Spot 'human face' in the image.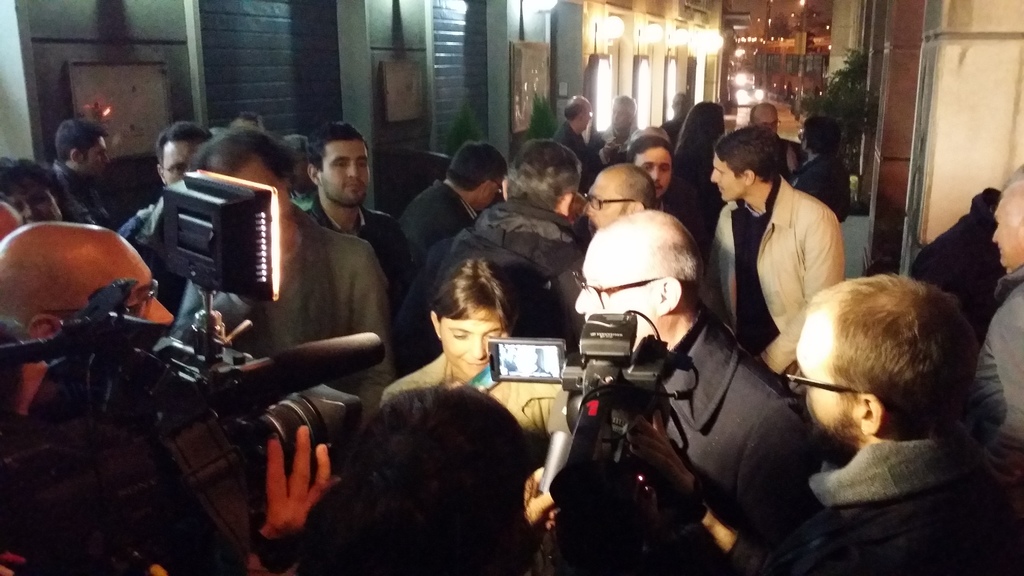
'human face' found at <region>744, 100, 780, 118</region>.
